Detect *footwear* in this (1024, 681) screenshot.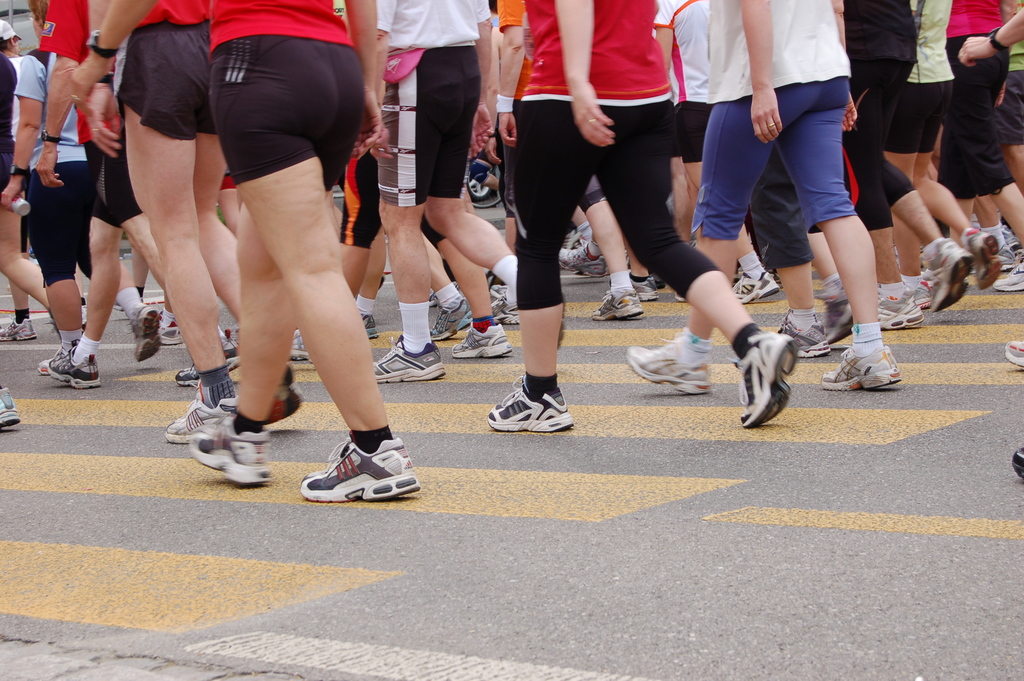
Detection: [left=913, top=279, right=934, bottom=309].
